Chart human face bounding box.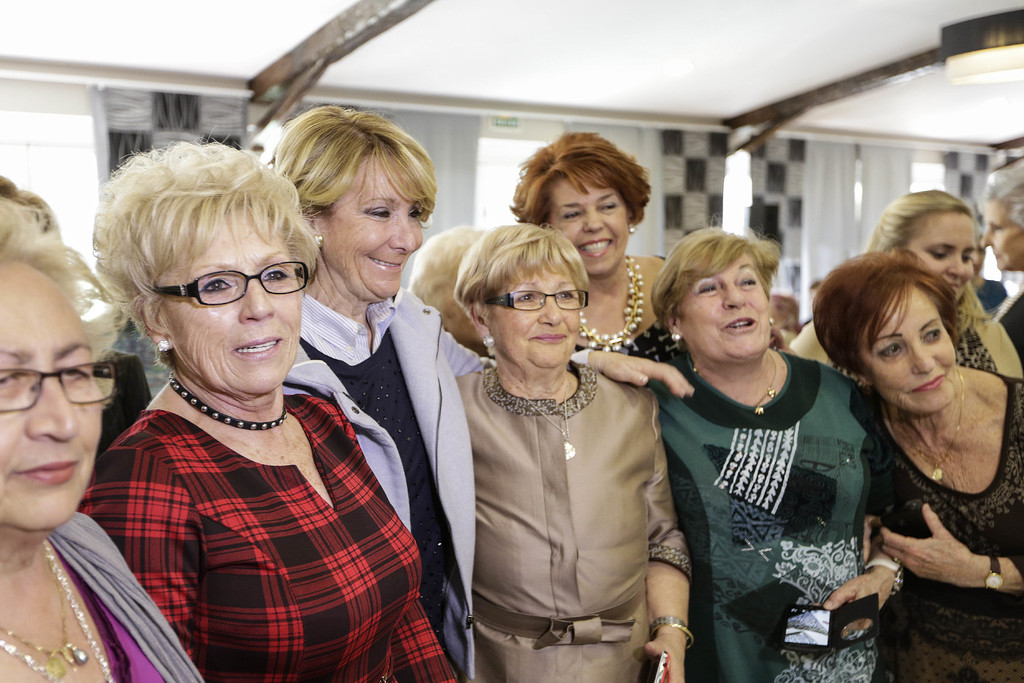
Charted: 684, 249, 767, 354.
